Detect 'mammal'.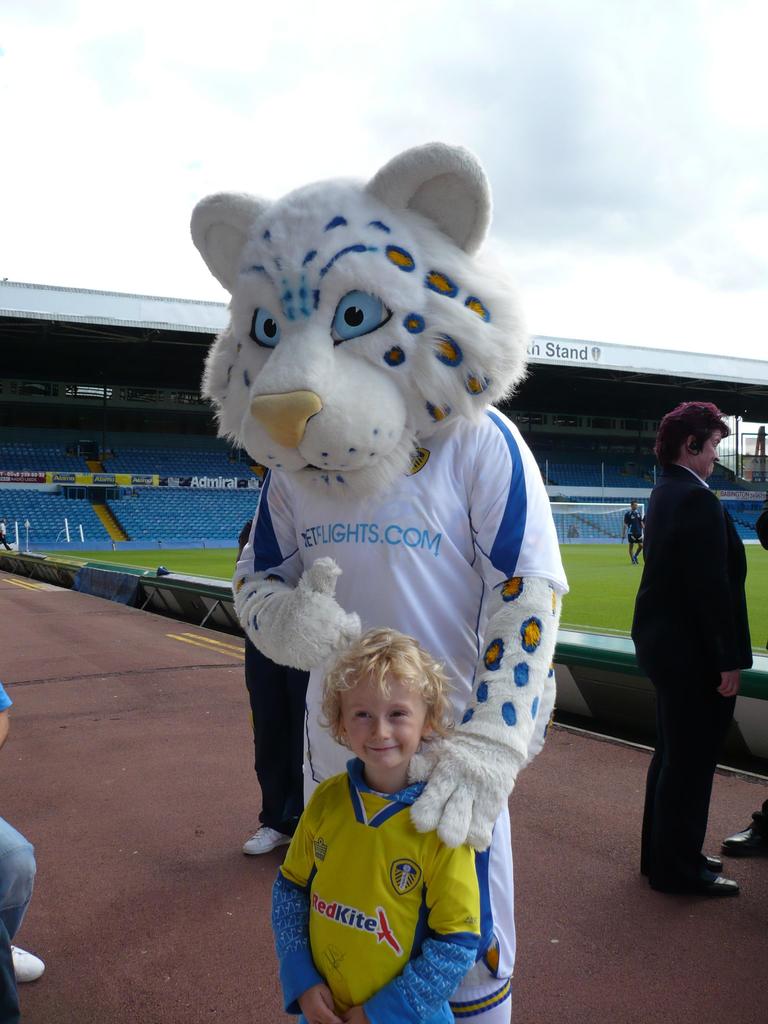
Detected at <bbox>632, 506, 648, 560</bbox>.
